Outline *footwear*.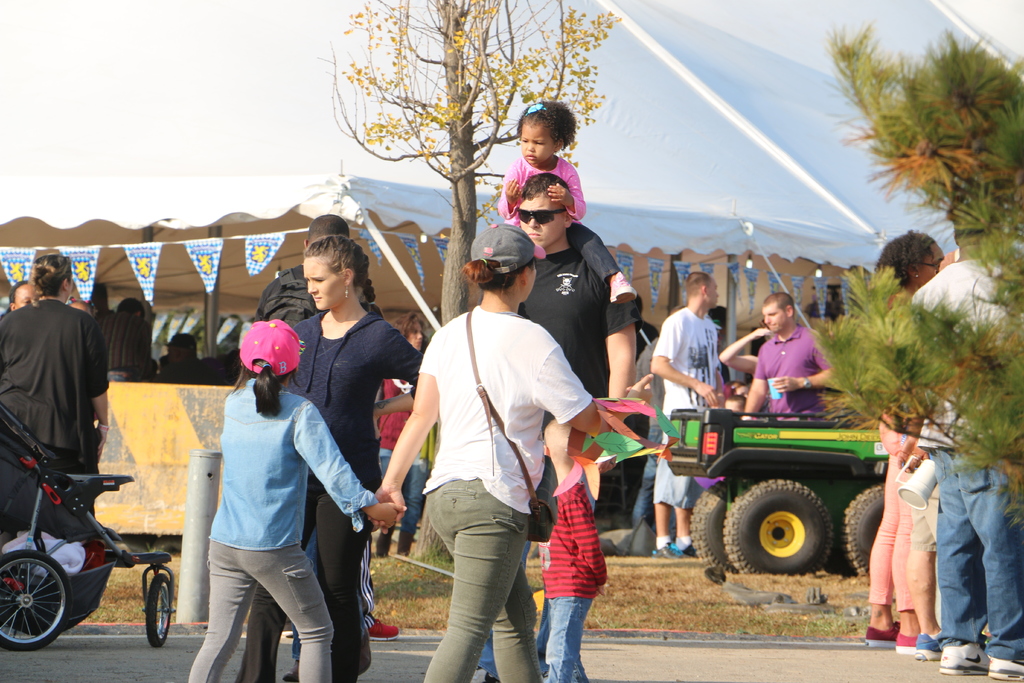
Outline: box=[862, 617, 902, 647].
